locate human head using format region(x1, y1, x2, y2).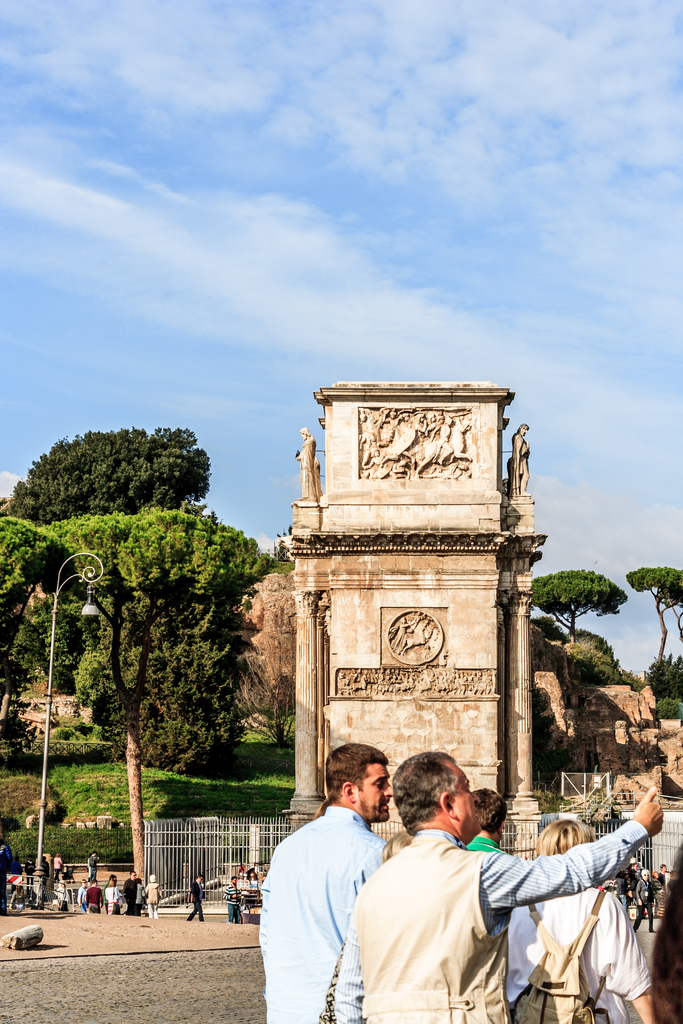
region(82, 877, 89, 886).
